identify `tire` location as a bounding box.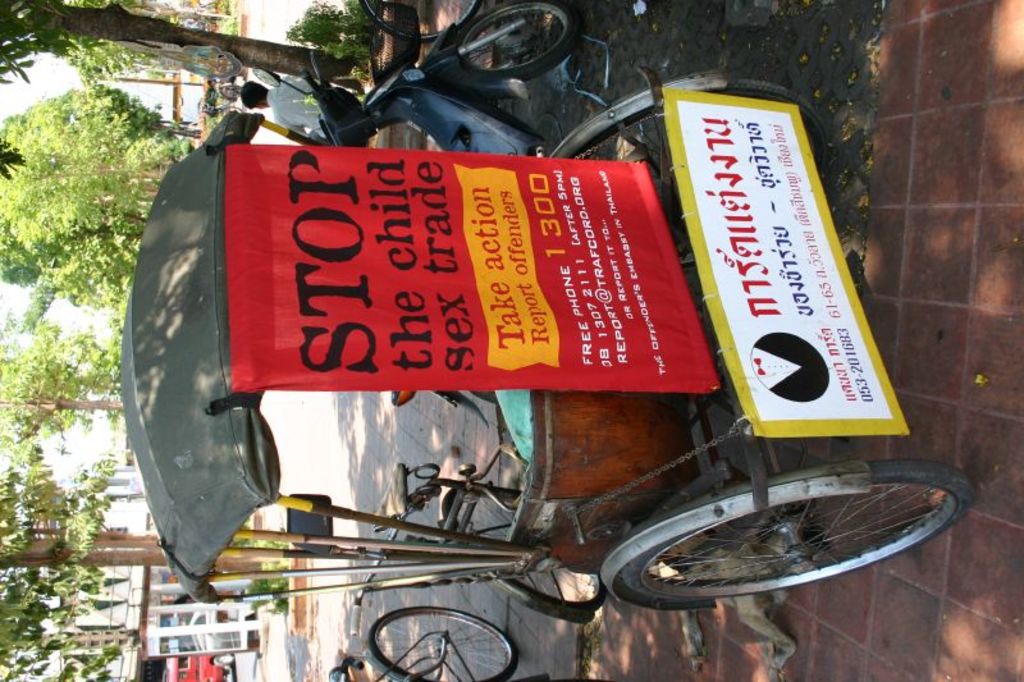
box=[462, 8, 570, 72].
